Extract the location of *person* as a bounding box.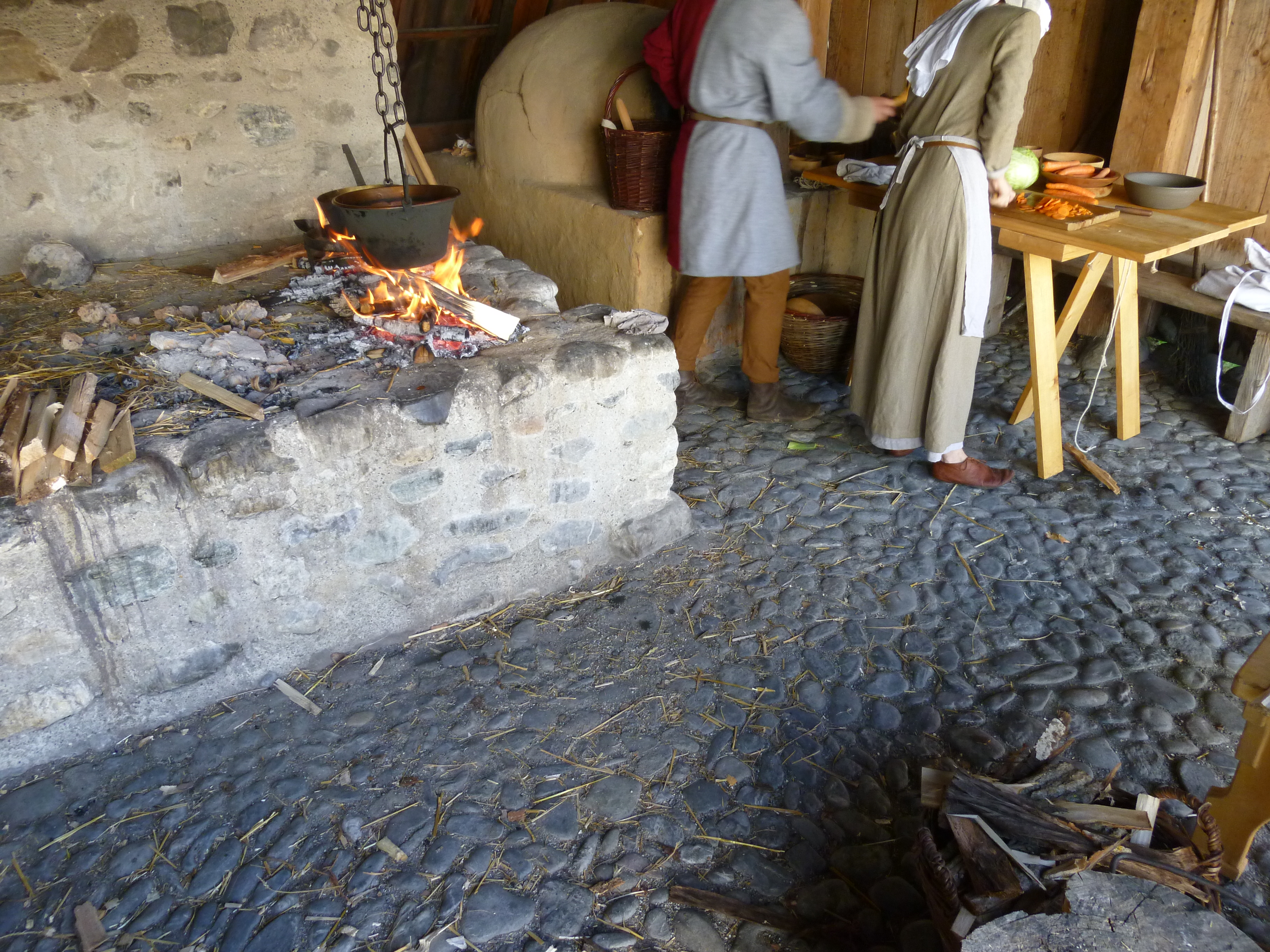
[296,0,366,170].
